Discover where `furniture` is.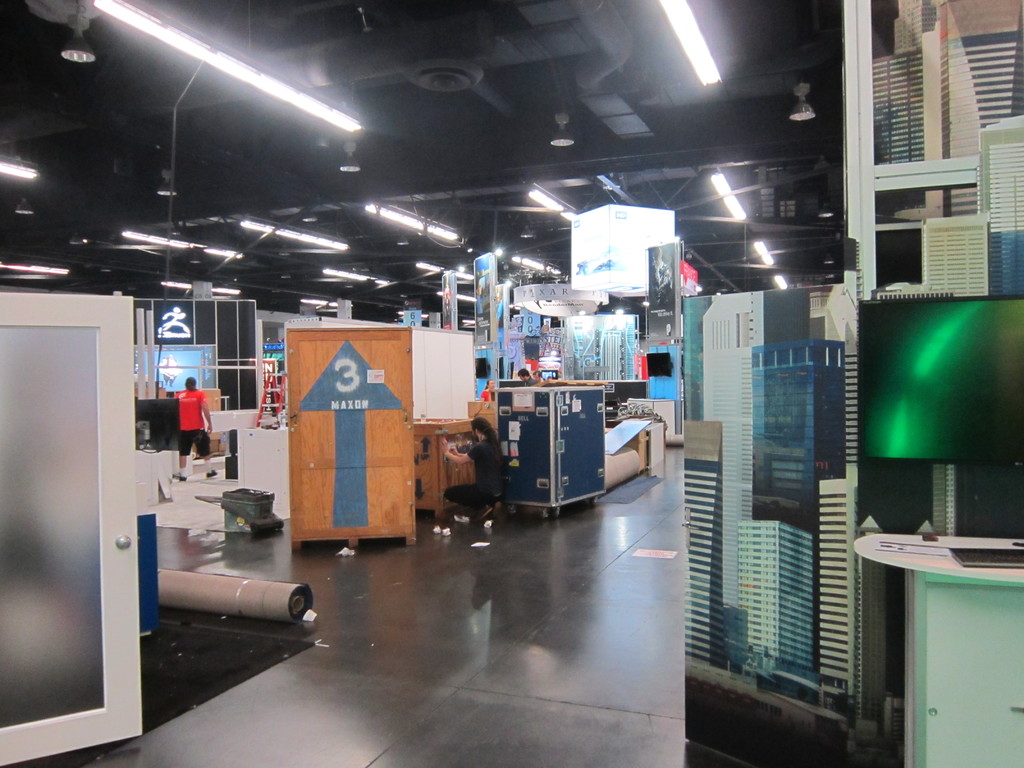
Discovered at (x1=851, y1=532, x2=1023, y2=767).
